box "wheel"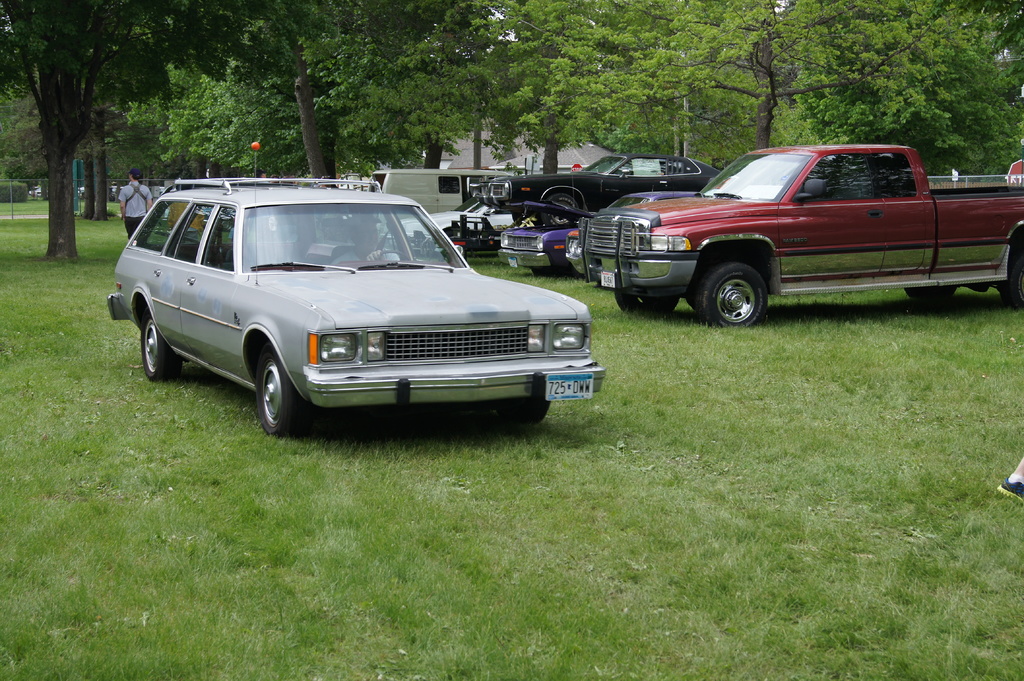
locate(253, 344, 299, 431)
